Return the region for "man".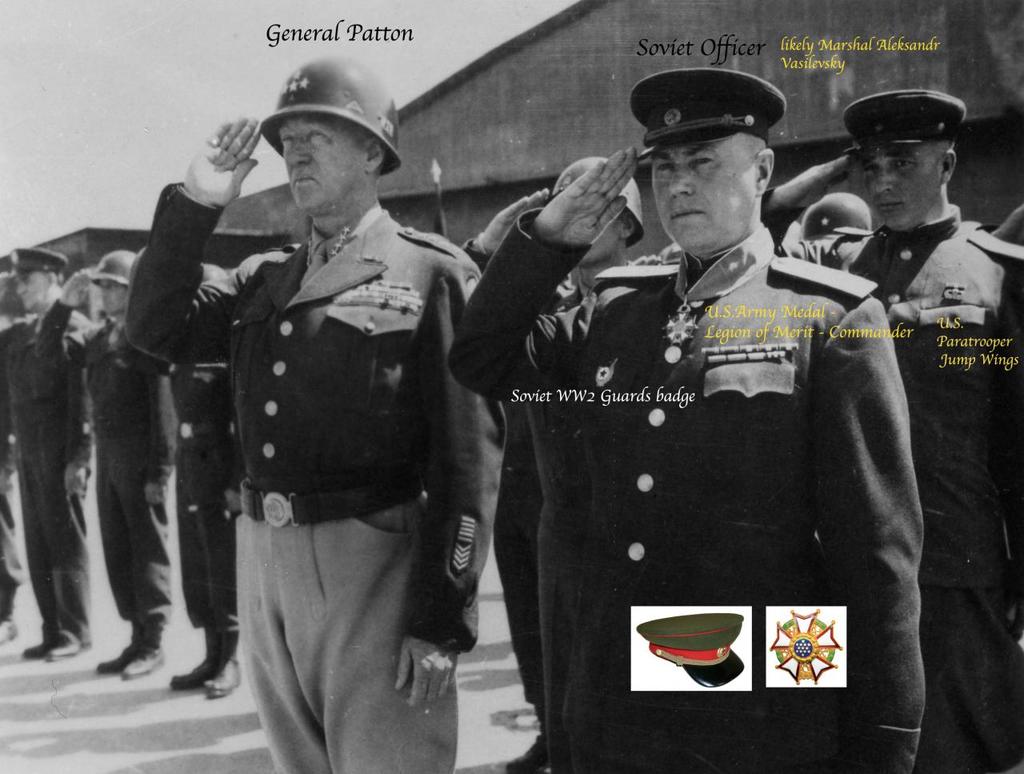
bbox=(456, 156, 657, 772).
